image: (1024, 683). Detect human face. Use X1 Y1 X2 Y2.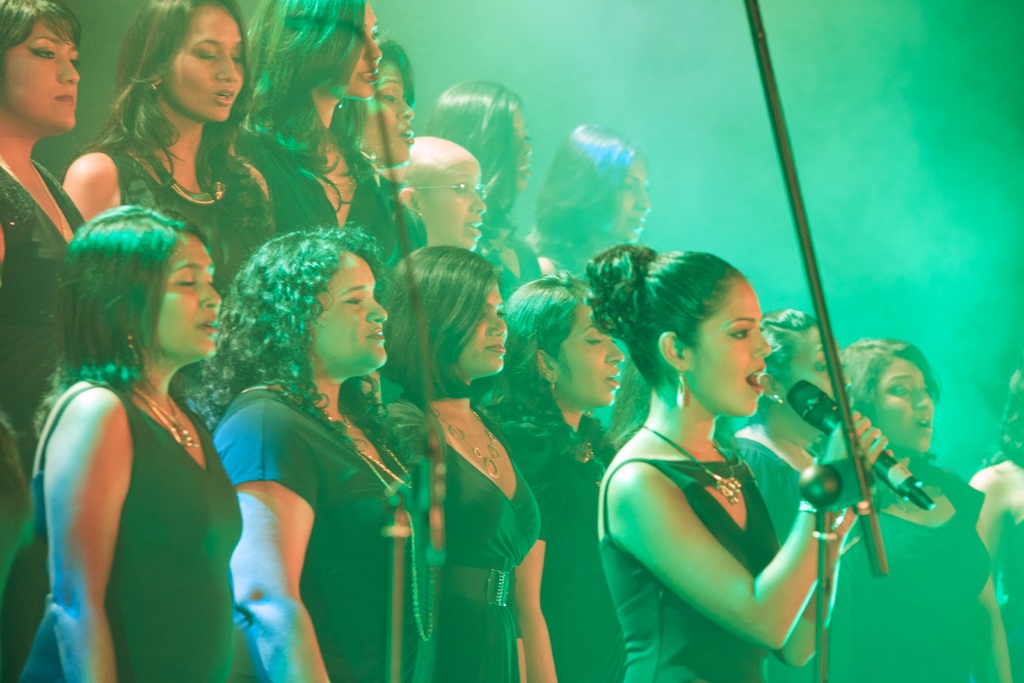
311 252 395 372.
